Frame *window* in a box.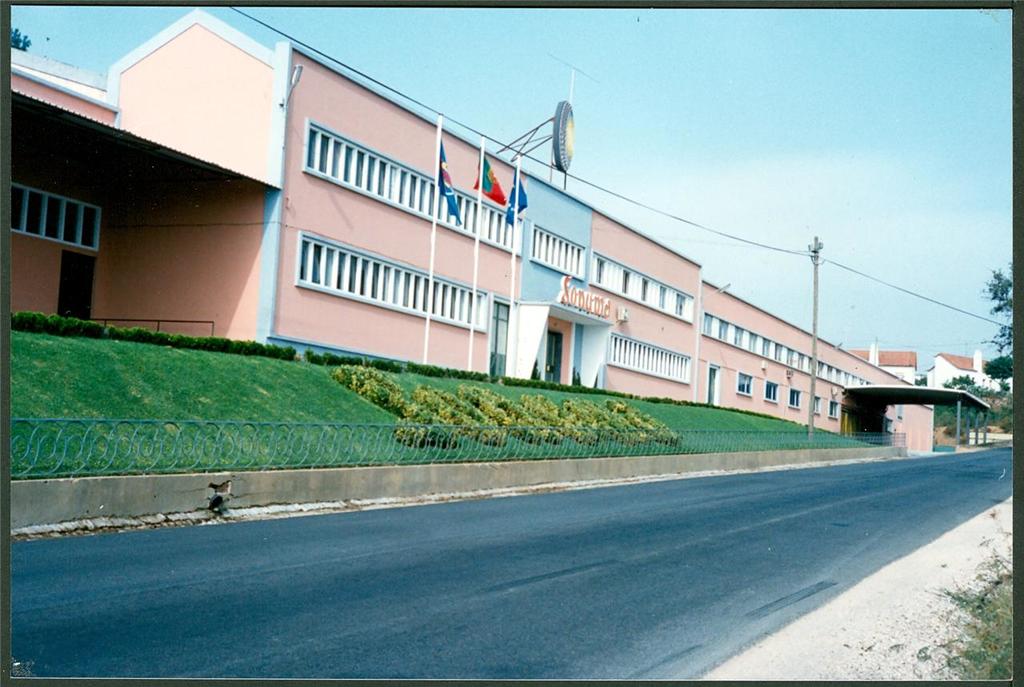
region(765, 380, 775, 406).
